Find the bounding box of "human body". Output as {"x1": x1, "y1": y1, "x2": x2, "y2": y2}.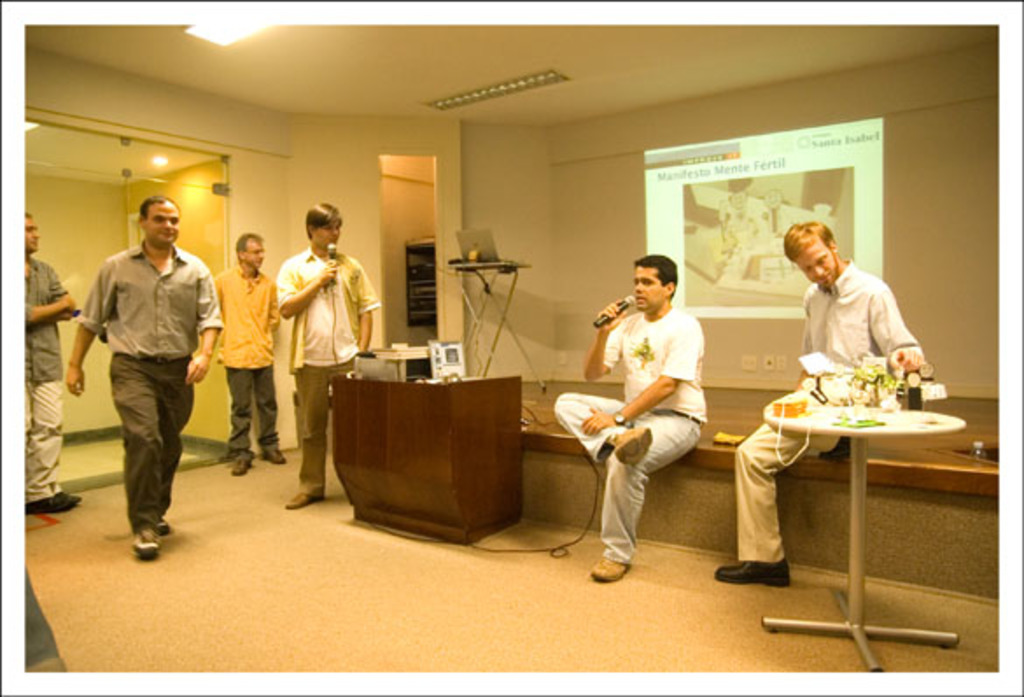
{"x1": 68, "y1": 189, "x2": 214, "y2": 576}.
